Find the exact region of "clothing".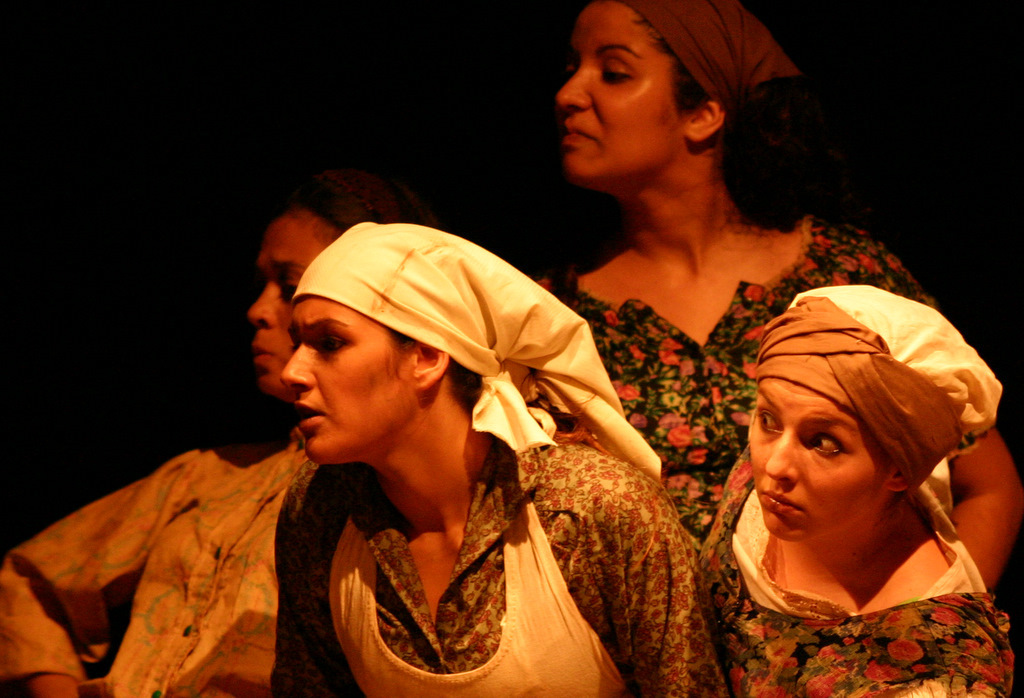
Exact region: select_region(530, 217, 941, 560).
